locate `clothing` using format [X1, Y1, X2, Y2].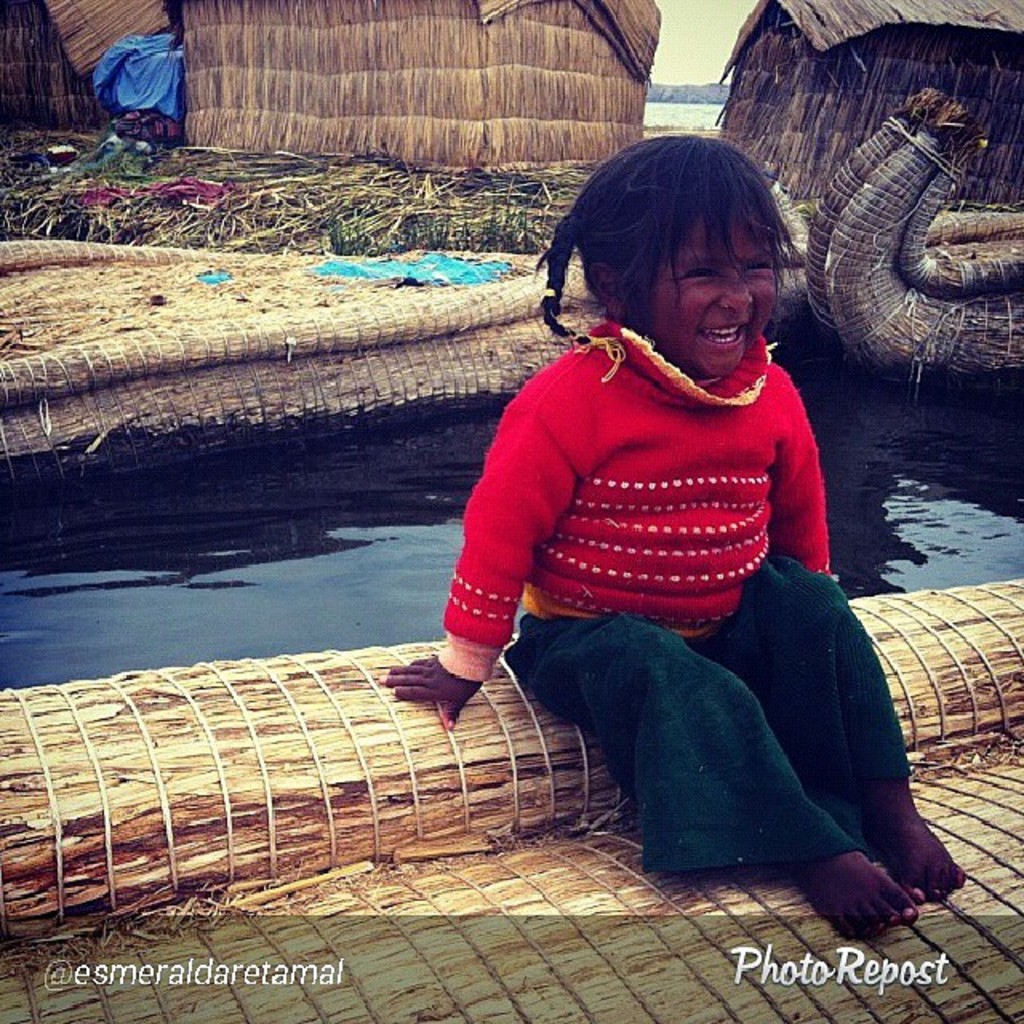
[443, 278, 878, 819].
